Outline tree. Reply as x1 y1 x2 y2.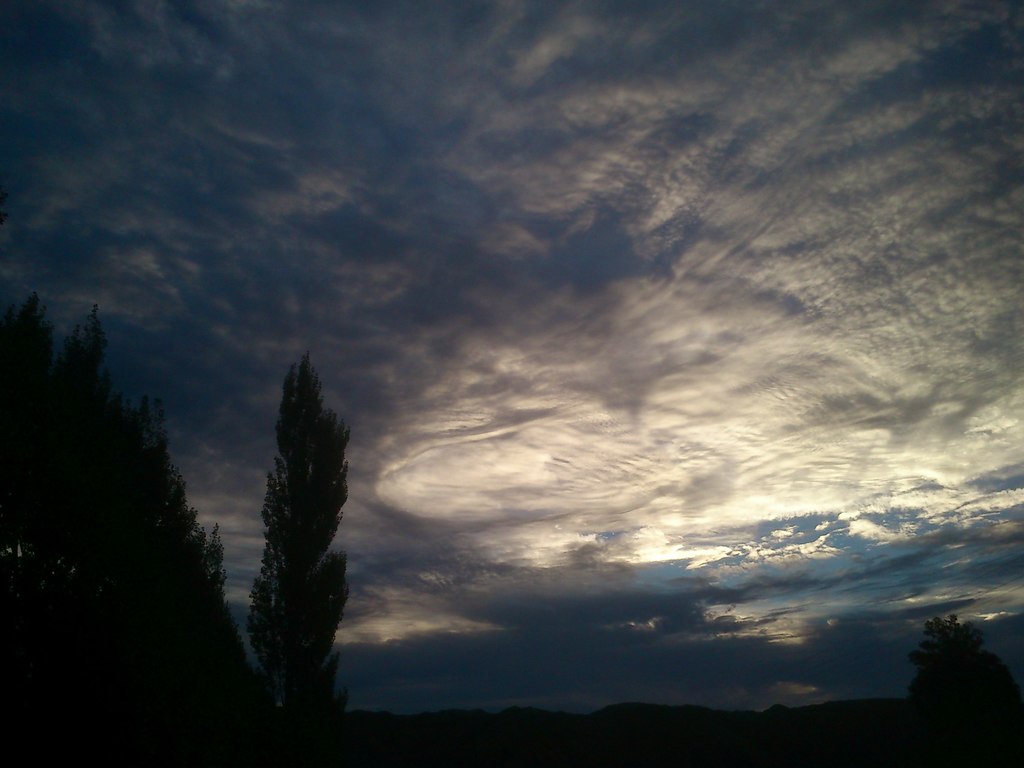
242 336 355 764.
